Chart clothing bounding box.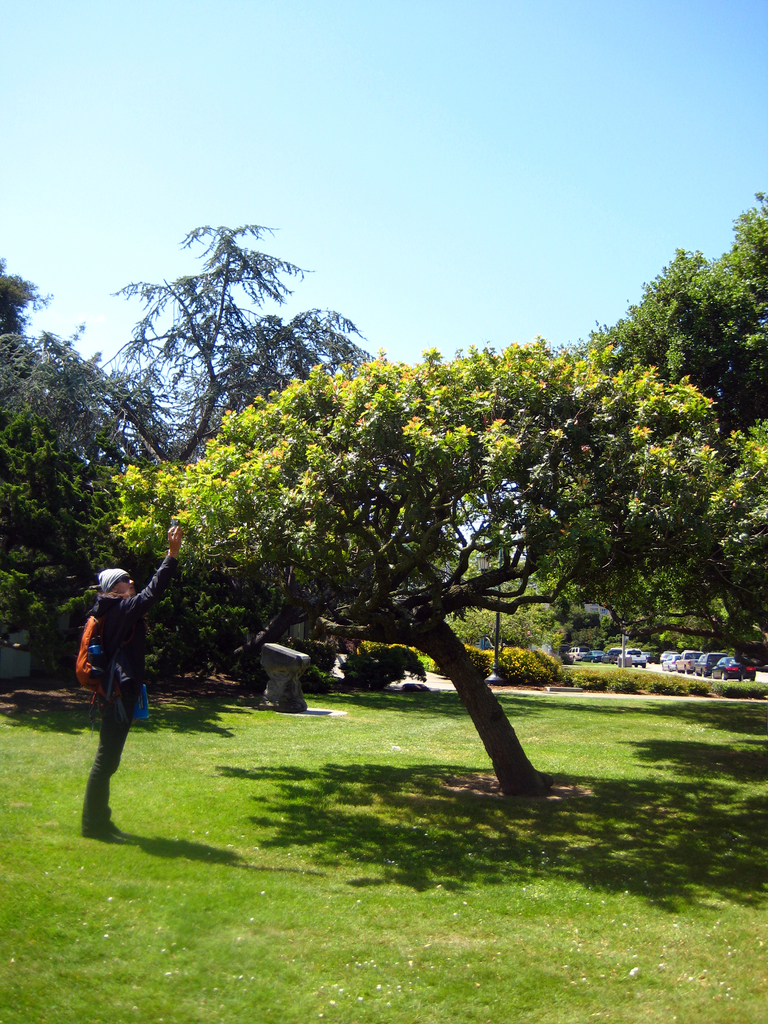
Charted: 70, 552, 181, 822.
